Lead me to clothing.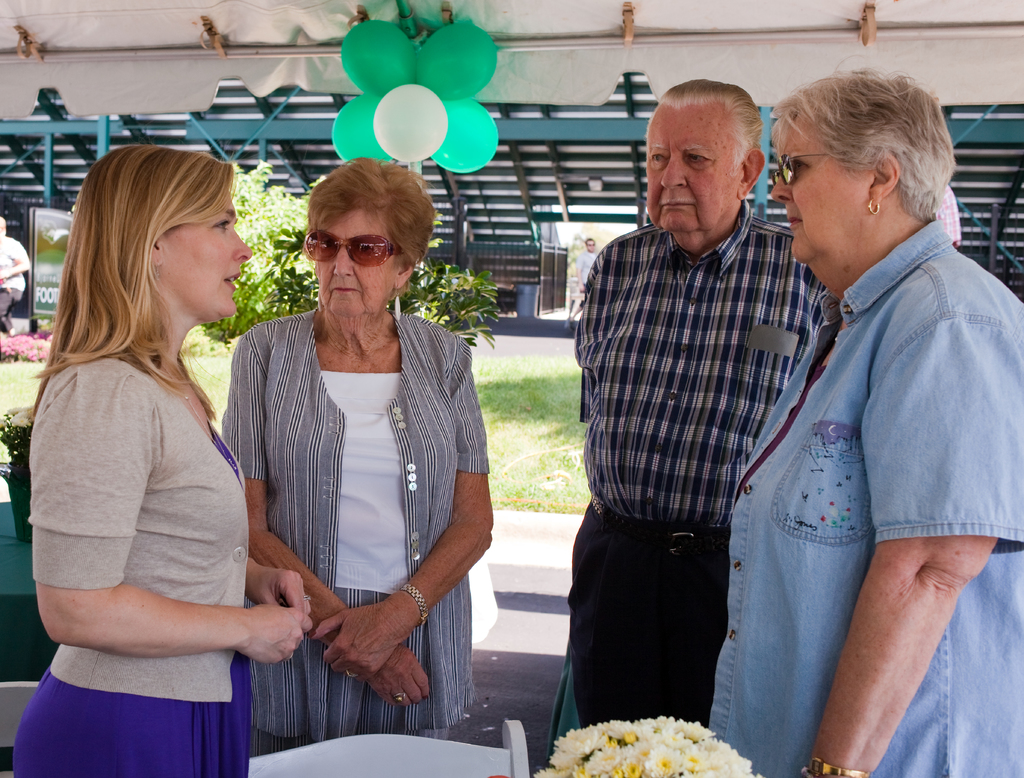
Lead to x1=224 y1=309 x2=490 y2=734.
